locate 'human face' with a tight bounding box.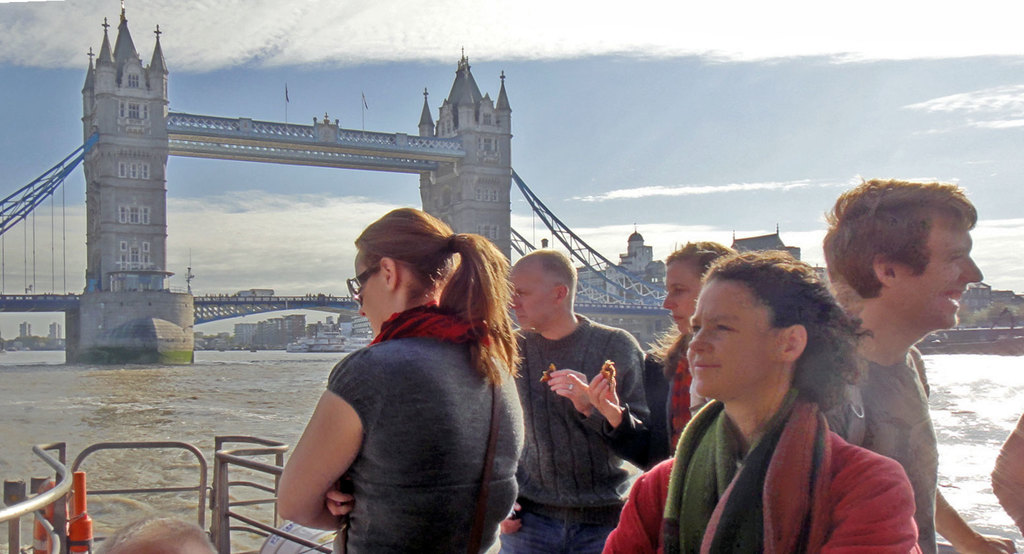
locate(507, 272, 554, 329).
